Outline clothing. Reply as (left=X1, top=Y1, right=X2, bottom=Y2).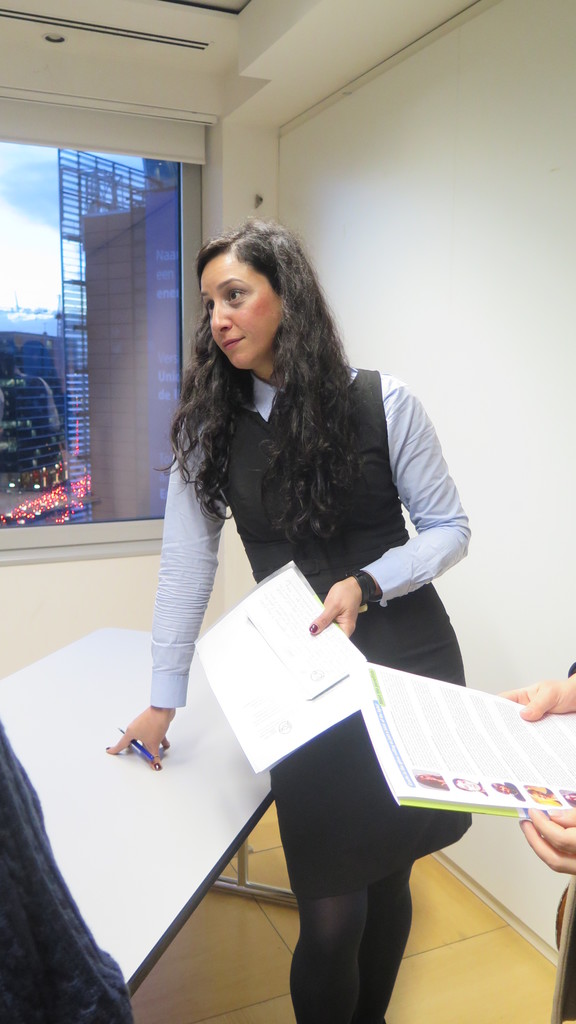
(left=0, top=719, right=135, bottom=1023).
